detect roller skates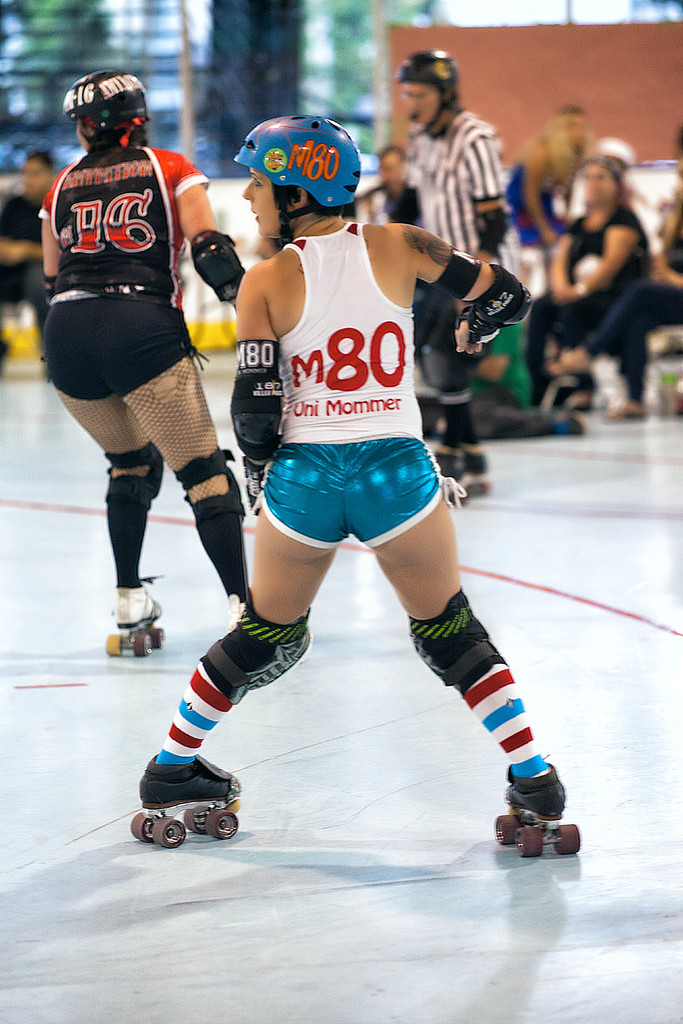
<box>128,750,243,851</box>
